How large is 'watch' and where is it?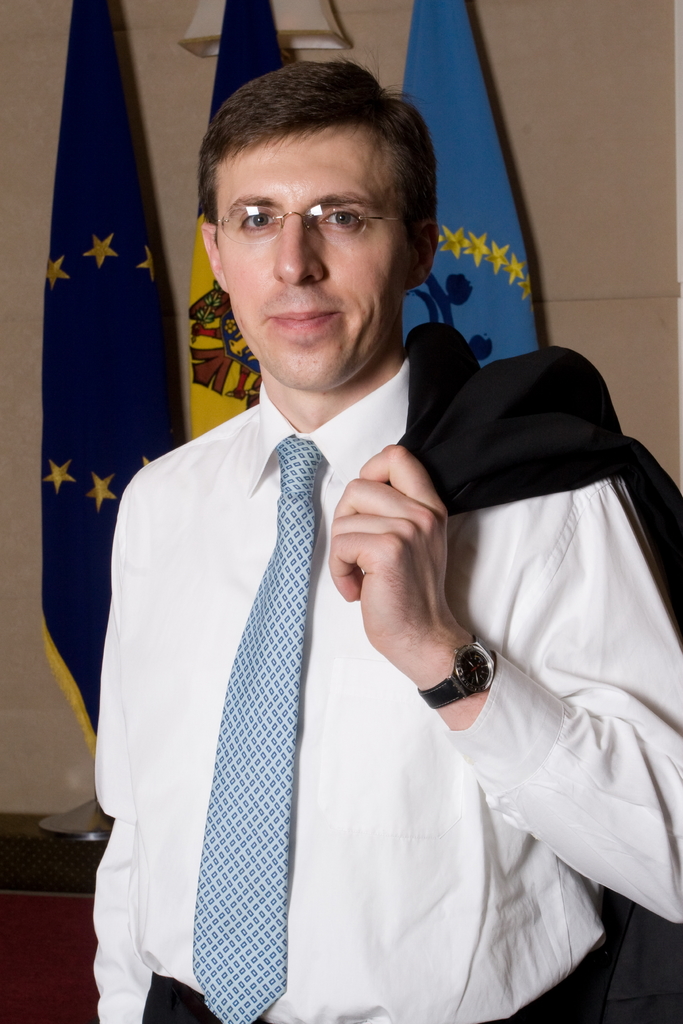
Bounding box: <bbox>413, 632, 491, 711</bbox>.
